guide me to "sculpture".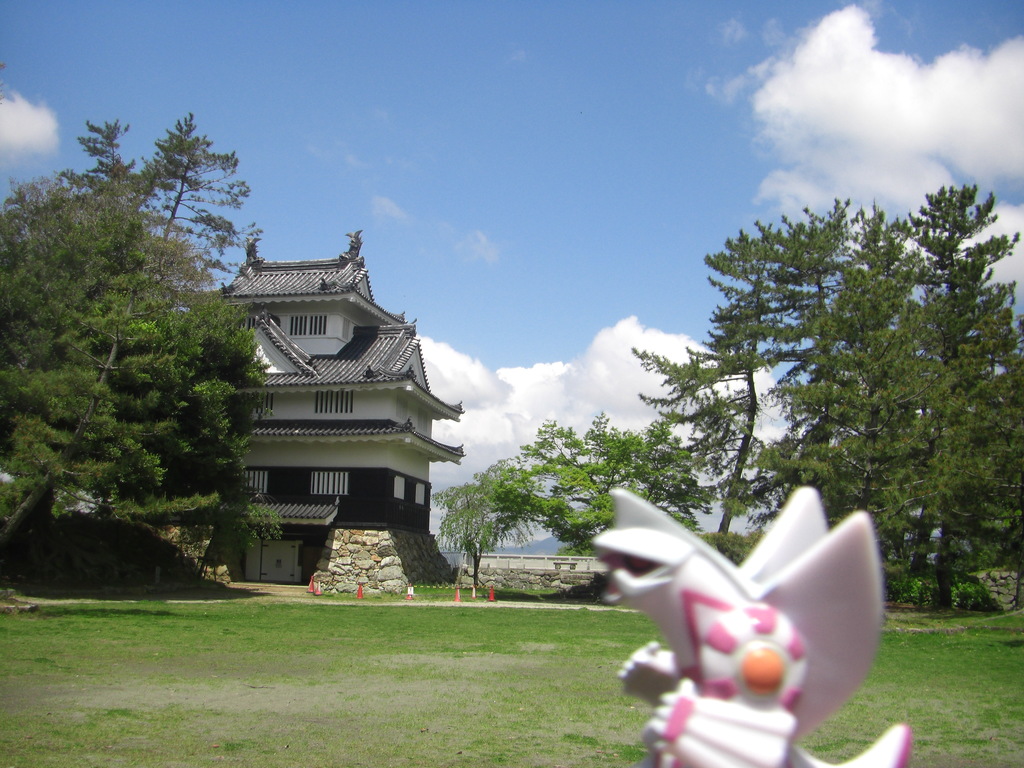
Guidance: (left=591, top=486, right=914, bottom=767).
